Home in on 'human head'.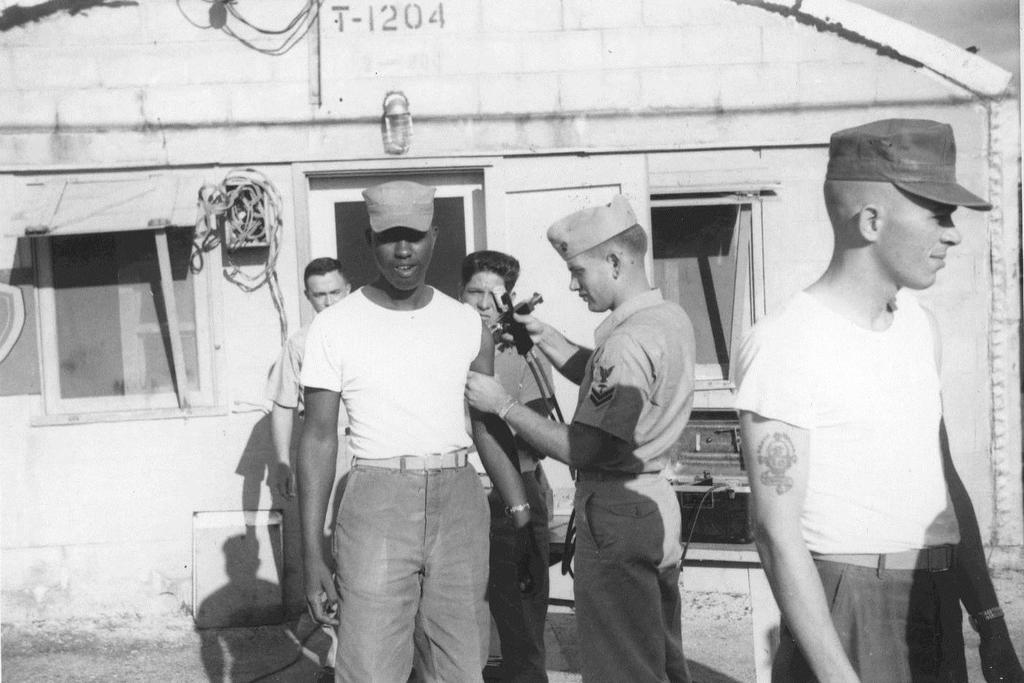
Homed in at [360, 177, 441, 293].
